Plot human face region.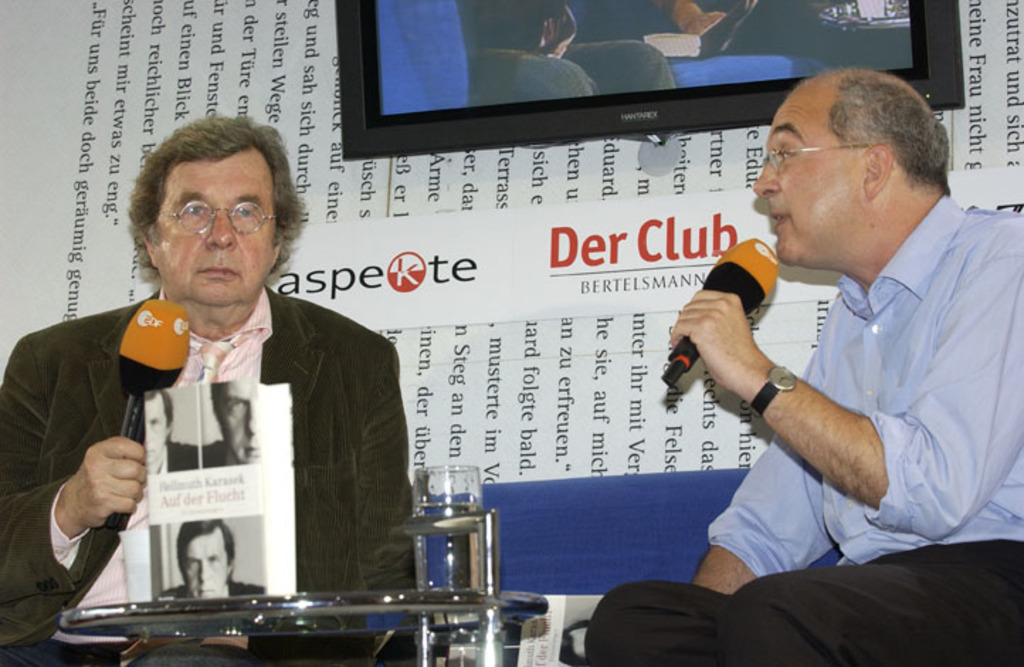
Plotted at 180:529:228:597.
